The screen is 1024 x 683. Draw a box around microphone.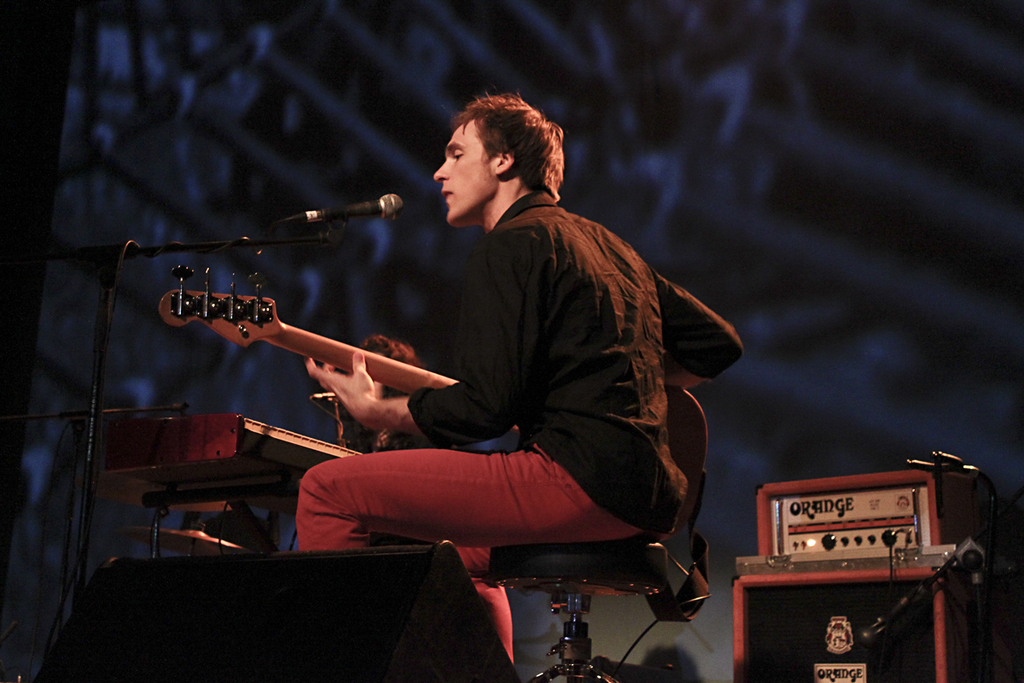
rect(276, 186, 402, 243).
